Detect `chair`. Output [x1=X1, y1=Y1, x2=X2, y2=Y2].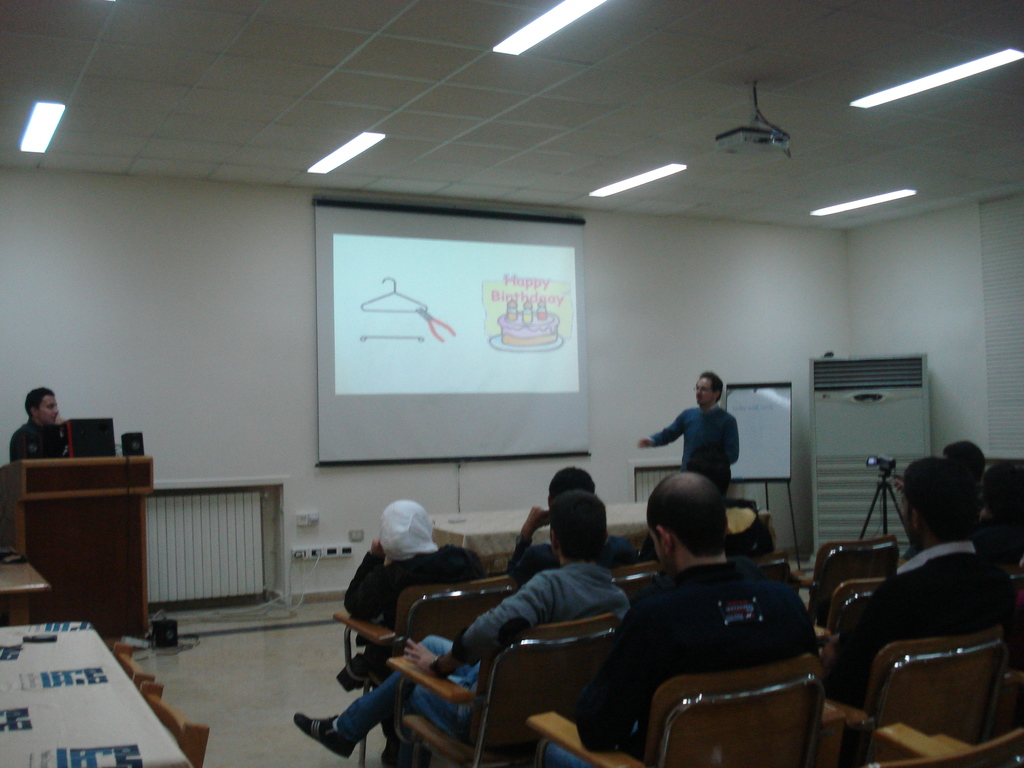
[x1=112, y1=637, x2=156, y2=693].
